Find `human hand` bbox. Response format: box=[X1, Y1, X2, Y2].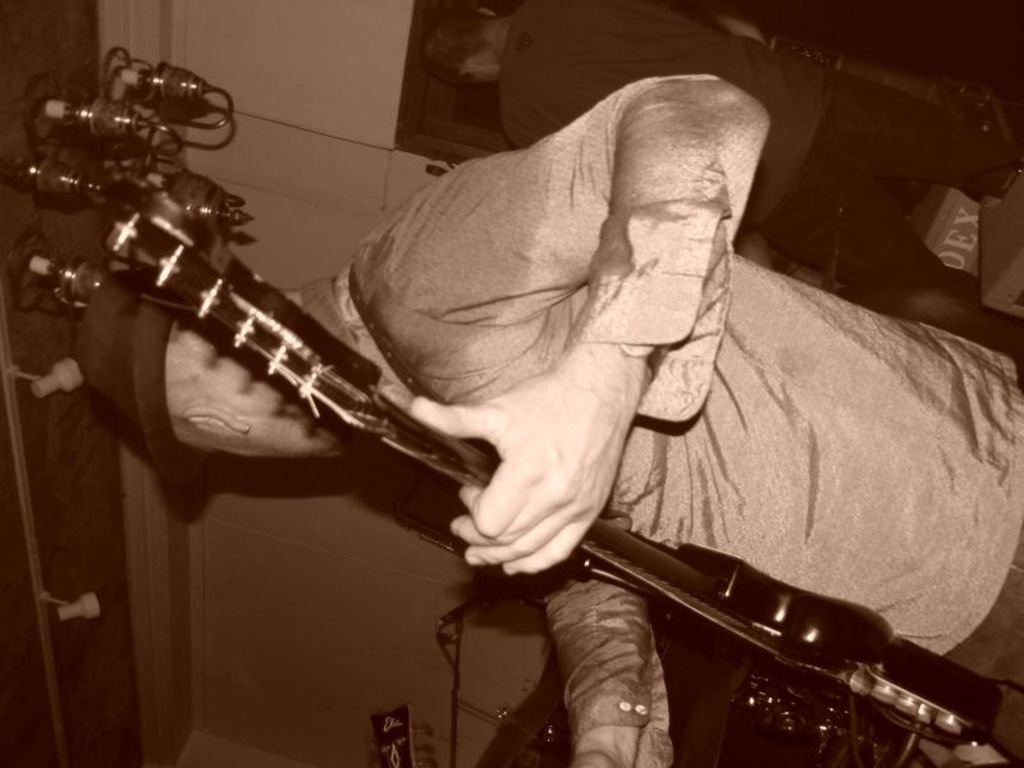
box=[457, 378, 618, 595].
